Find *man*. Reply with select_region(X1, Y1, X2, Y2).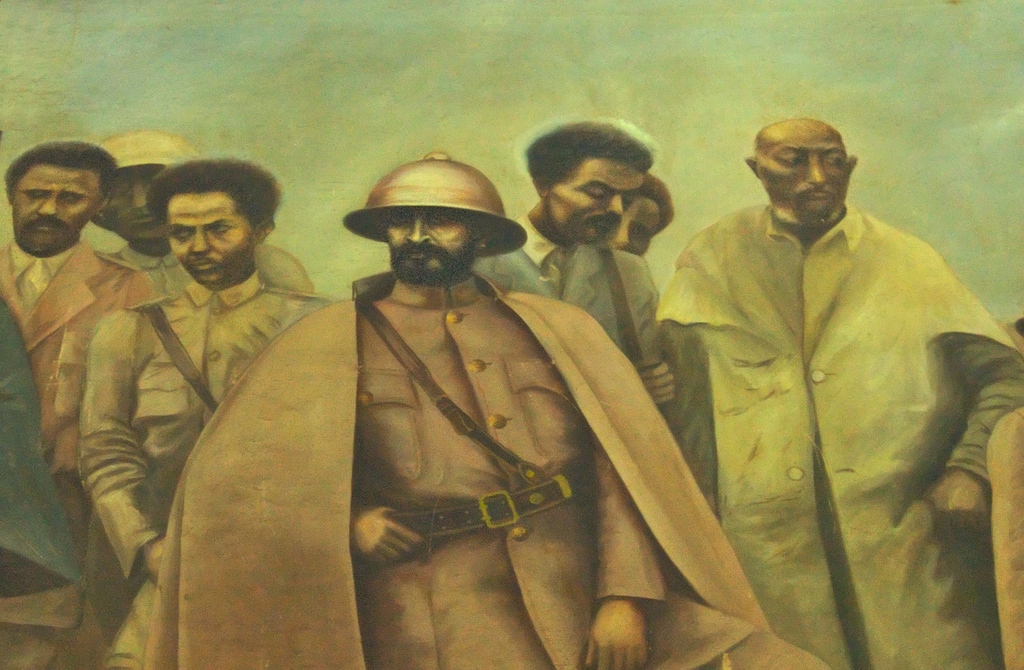
select_region(143, 147, 827, 669).
